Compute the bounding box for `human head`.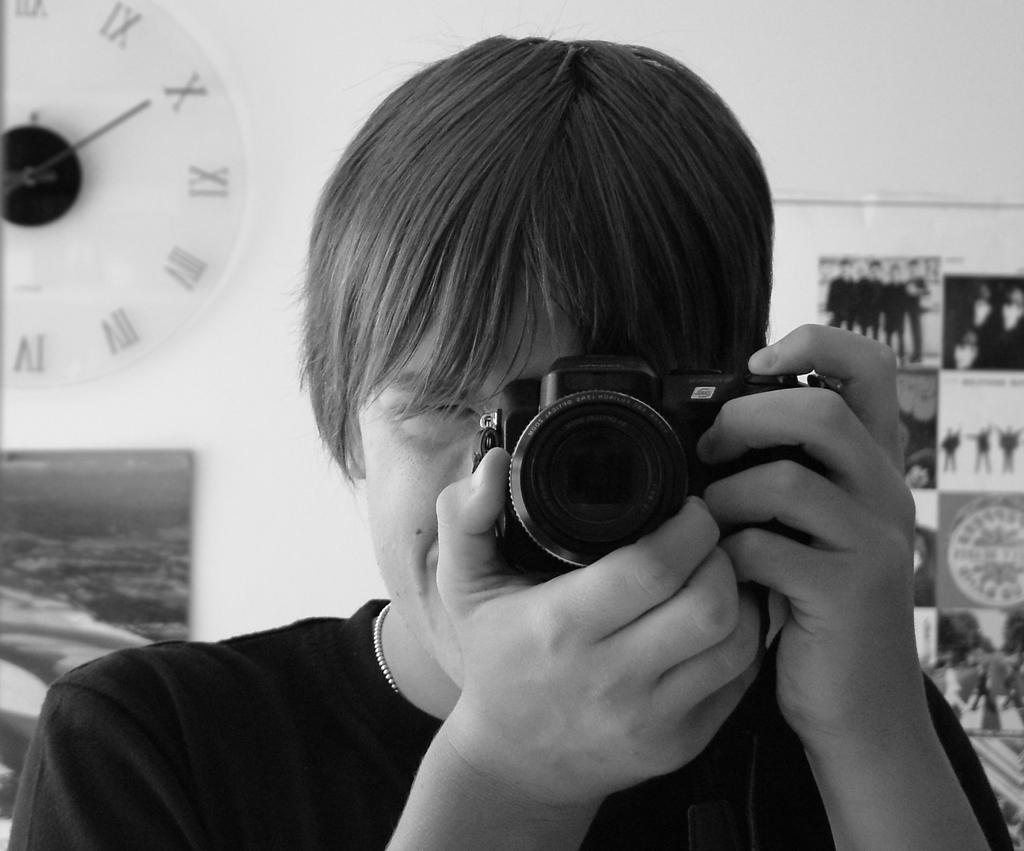
x1=868, y1=258, x2=883, y2=279.
